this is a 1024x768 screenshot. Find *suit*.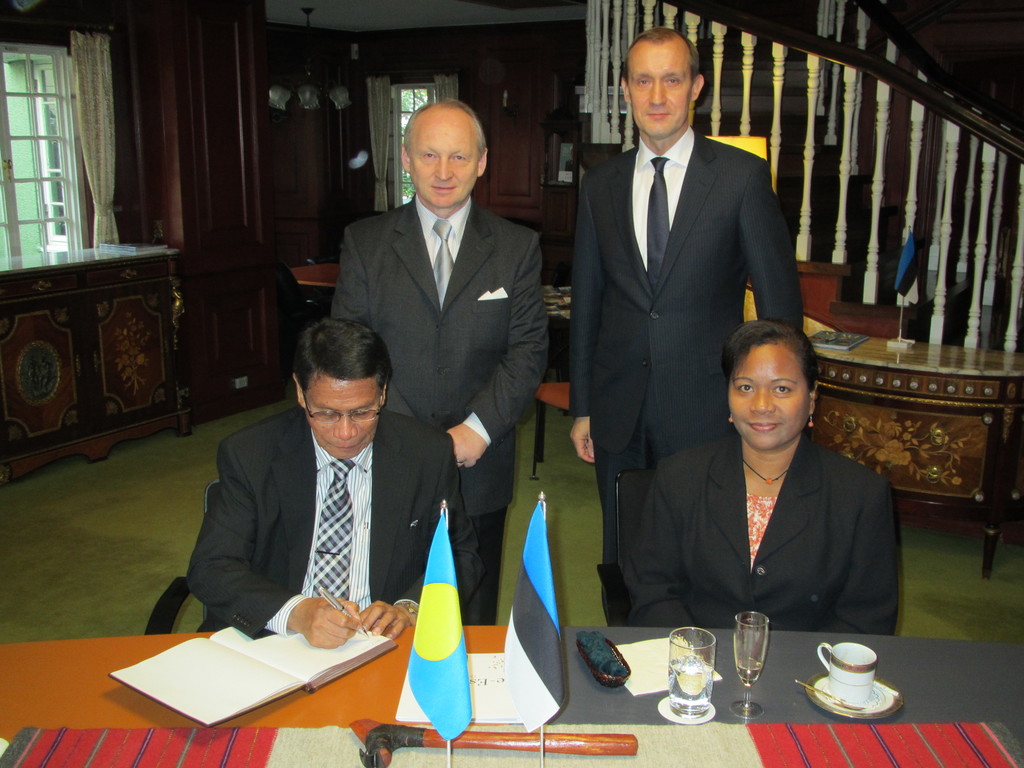
Bounding box: (left=334, top=197, right=546, bottom=631).
